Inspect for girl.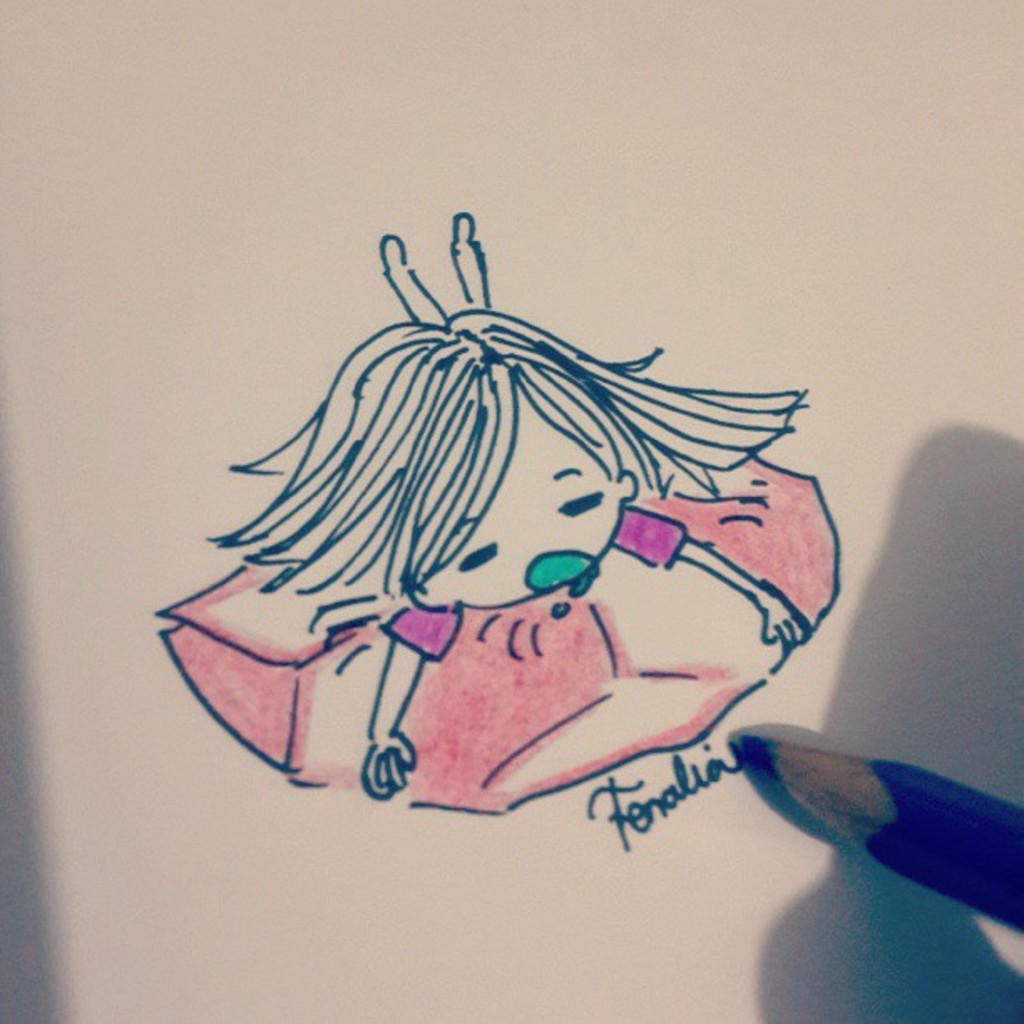
Inspection: detection(154, 211, 838, 808).
